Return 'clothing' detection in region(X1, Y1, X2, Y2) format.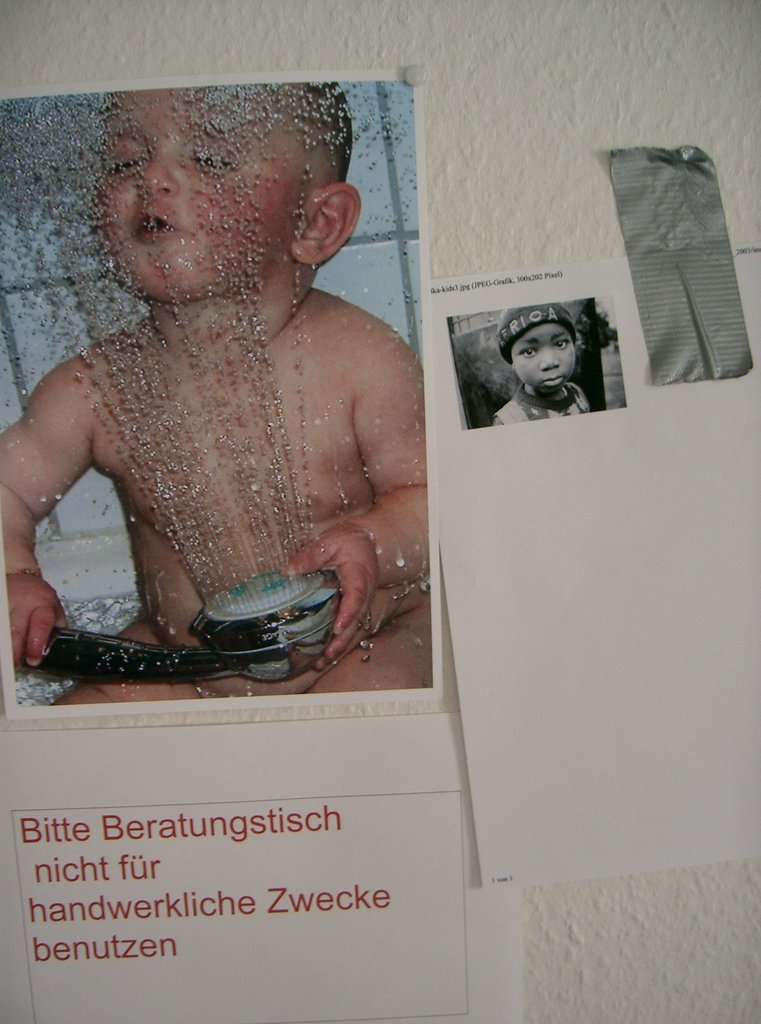
region(495, 380, 590, 420).
